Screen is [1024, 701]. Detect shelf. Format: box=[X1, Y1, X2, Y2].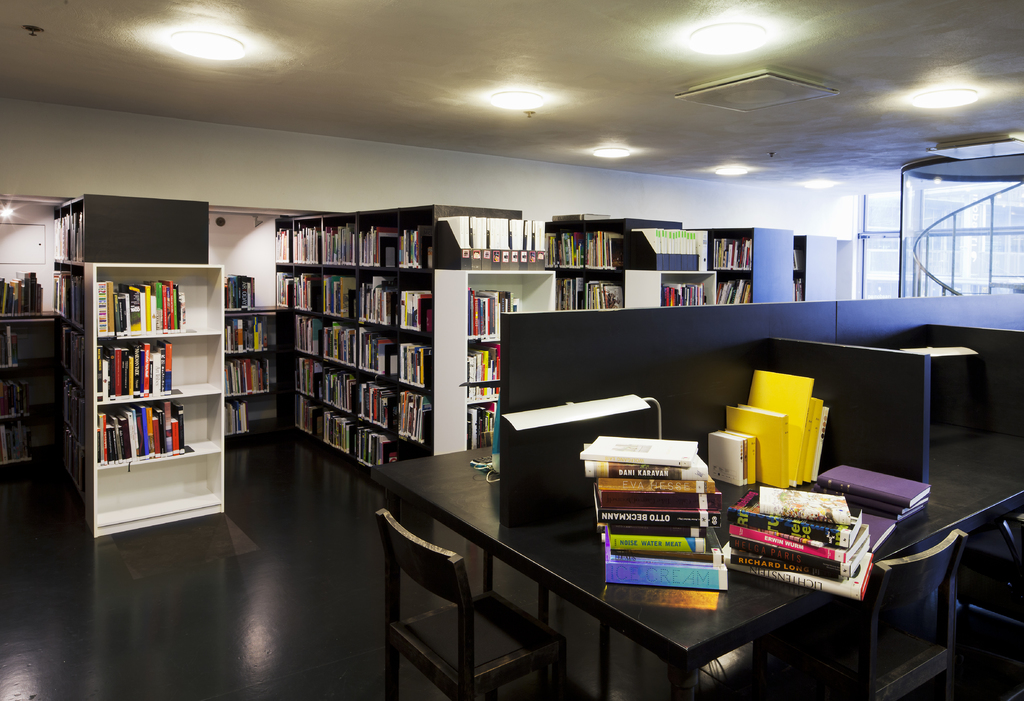
box=[437, 215, 546, 273].
